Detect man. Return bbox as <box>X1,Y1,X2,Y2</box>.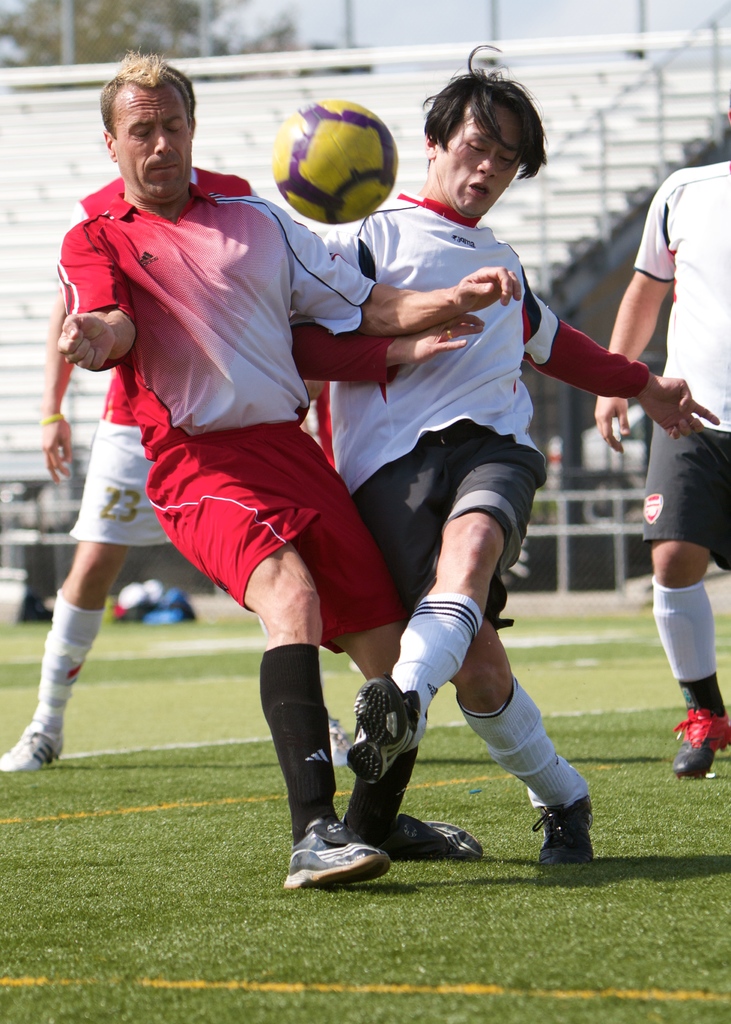
<box>0,63,258,774</box>.
